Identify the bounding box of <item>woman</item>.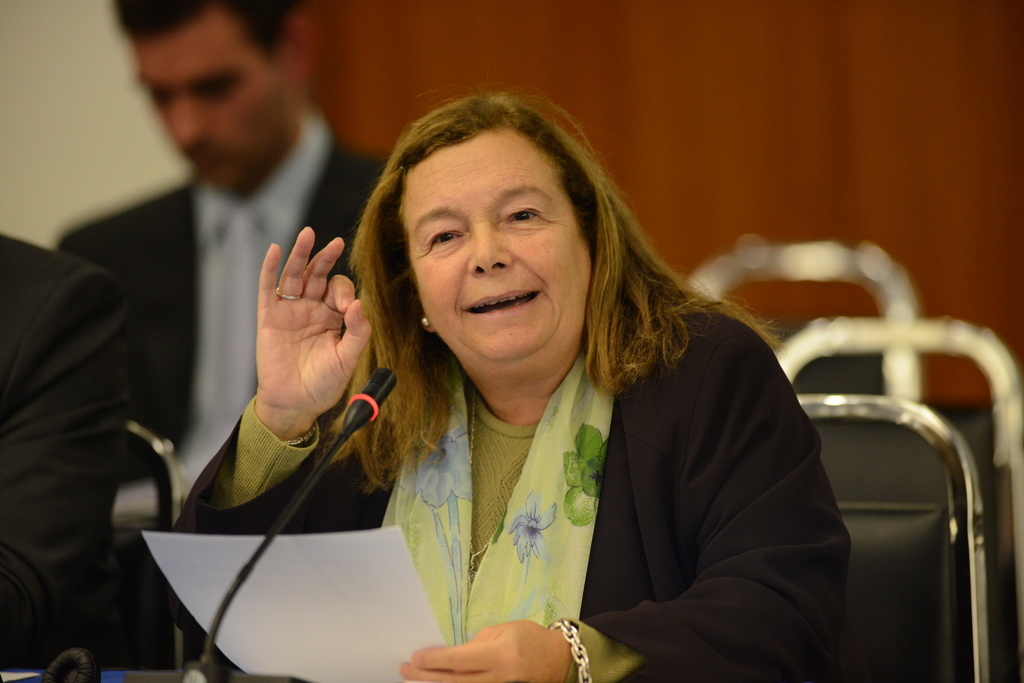
244, 136, 877, 682.
